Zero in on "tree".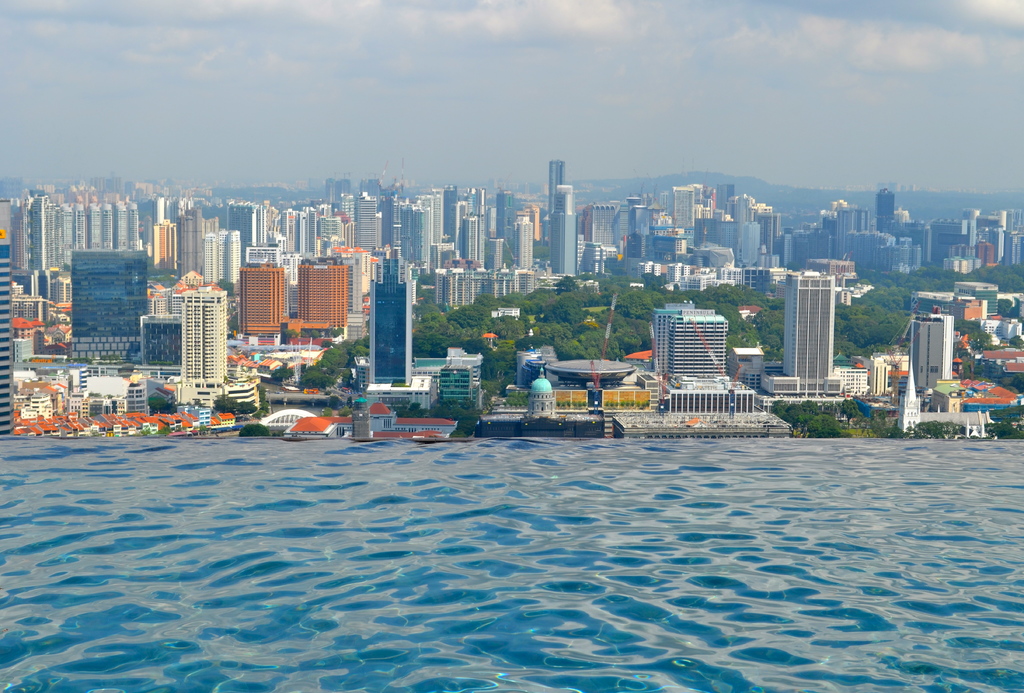
Zeroed in: 989,412,1023,441.
